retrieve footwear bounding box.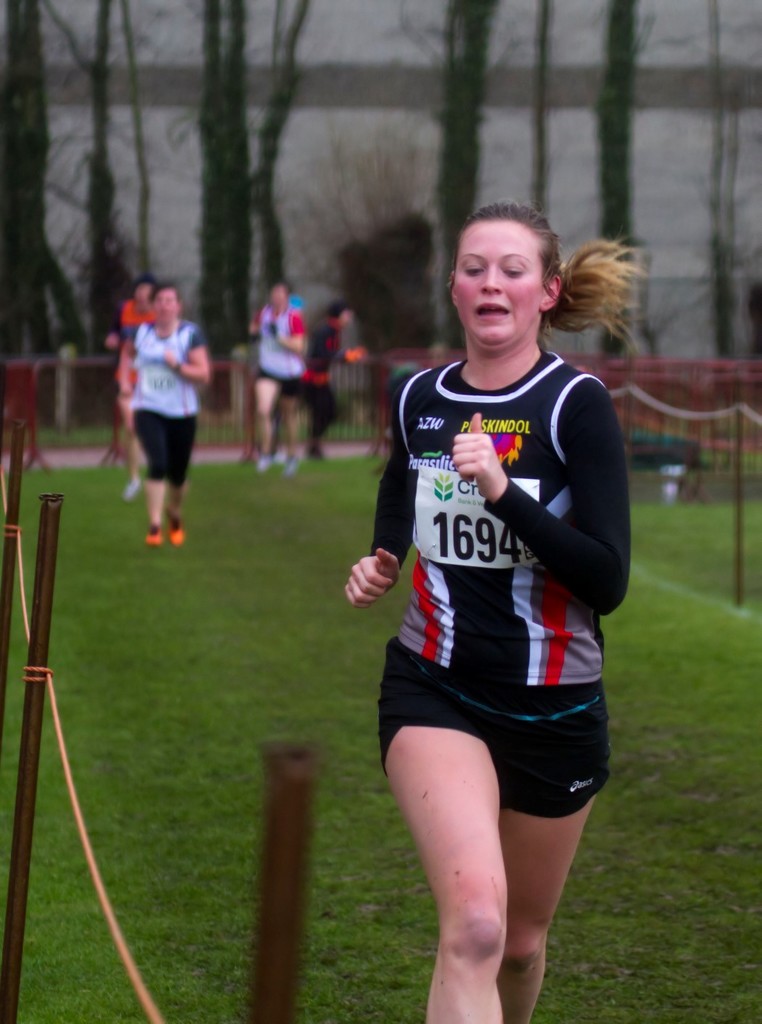
Bounding box: locate(123, 476, 142, 502).
